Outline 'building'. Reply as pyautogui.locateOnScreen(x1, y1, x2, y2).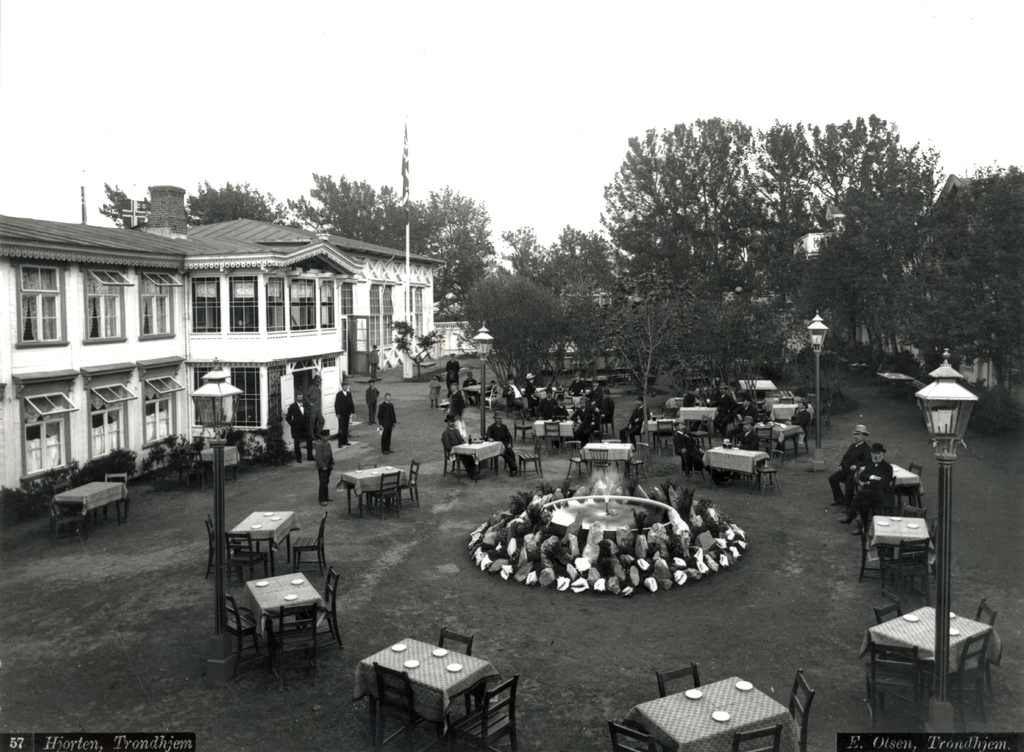
pyautogui.locateOnScreen(562, 280, 666, 376).
